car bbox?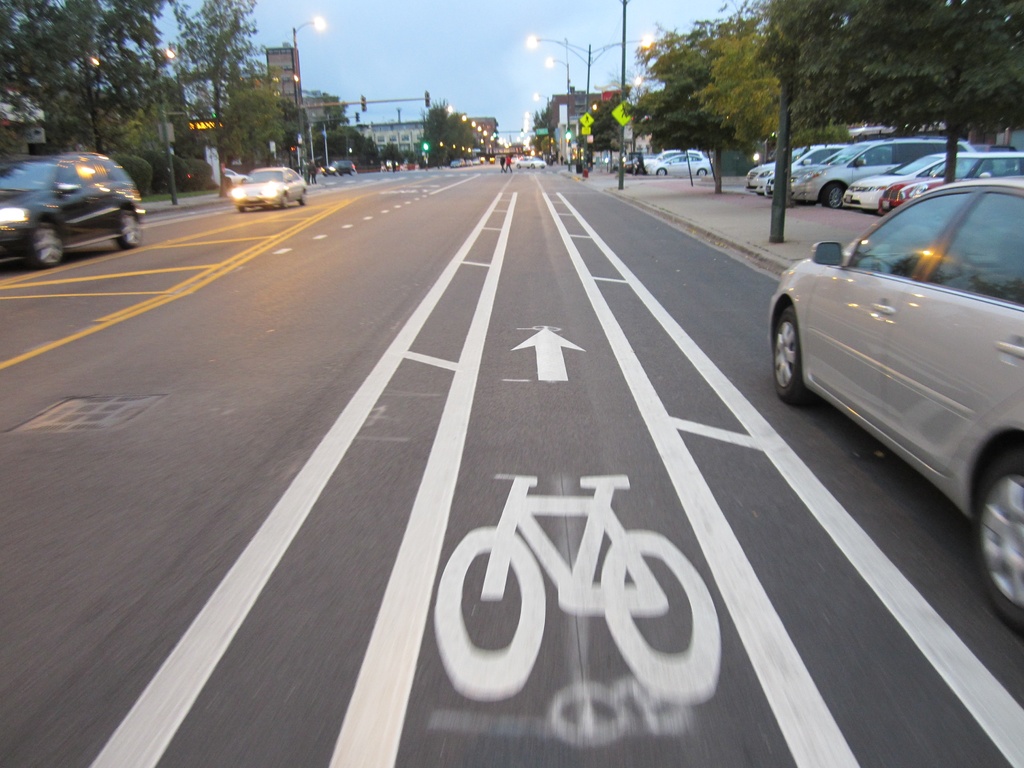
836 154 989 214
